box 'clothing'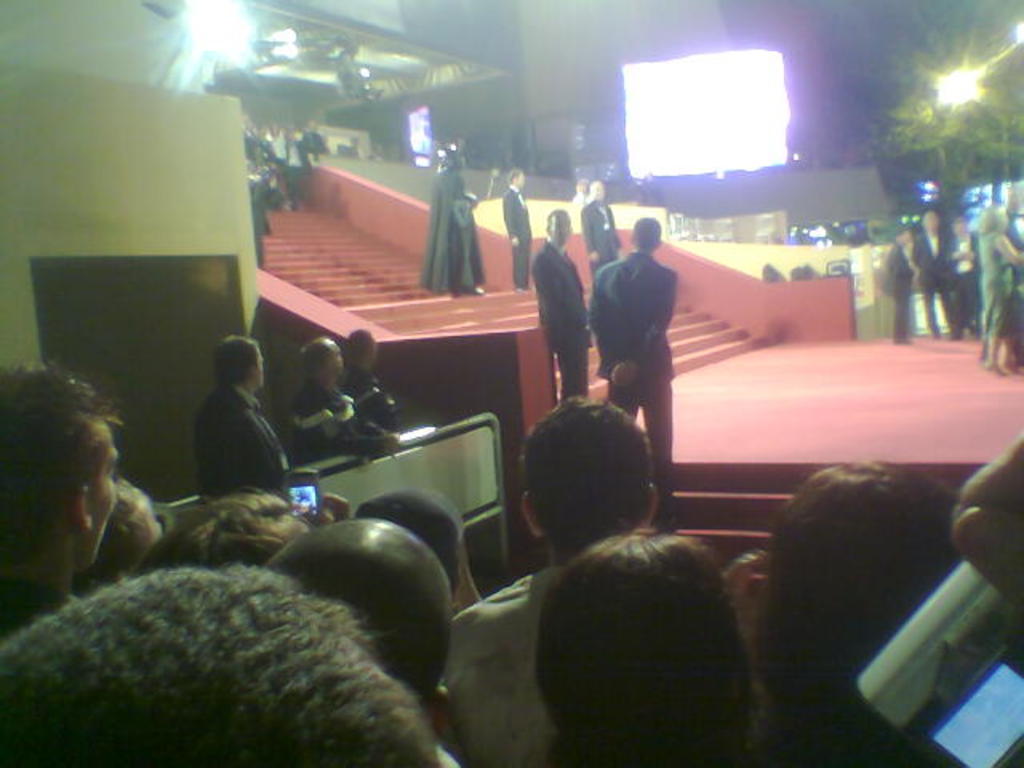
<bbox>419, 166, 493, 291</bbox>
